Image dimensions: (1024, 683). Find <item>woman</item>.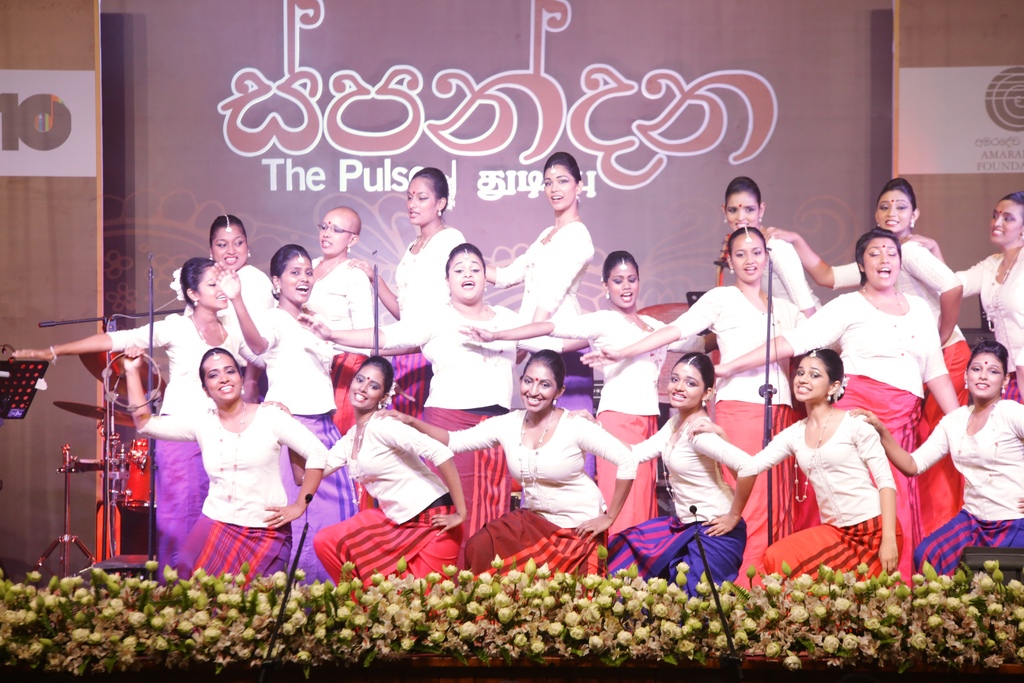
592, 219, 801, 513.
